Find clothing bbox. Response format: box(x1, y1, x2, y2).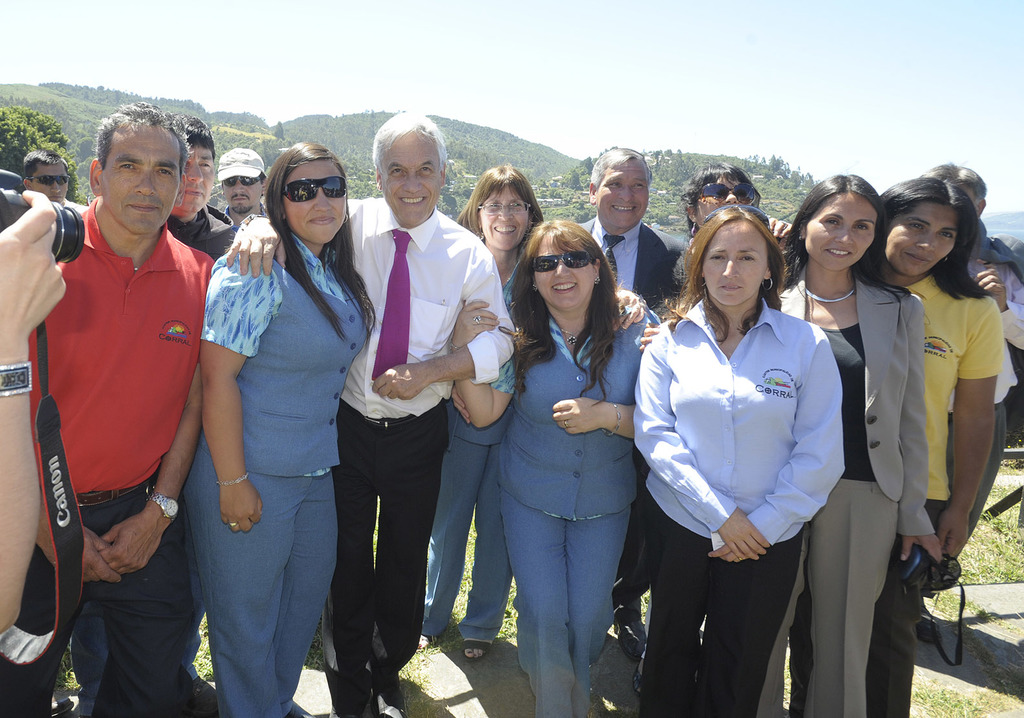
box(879, 267, 1002, 501).
